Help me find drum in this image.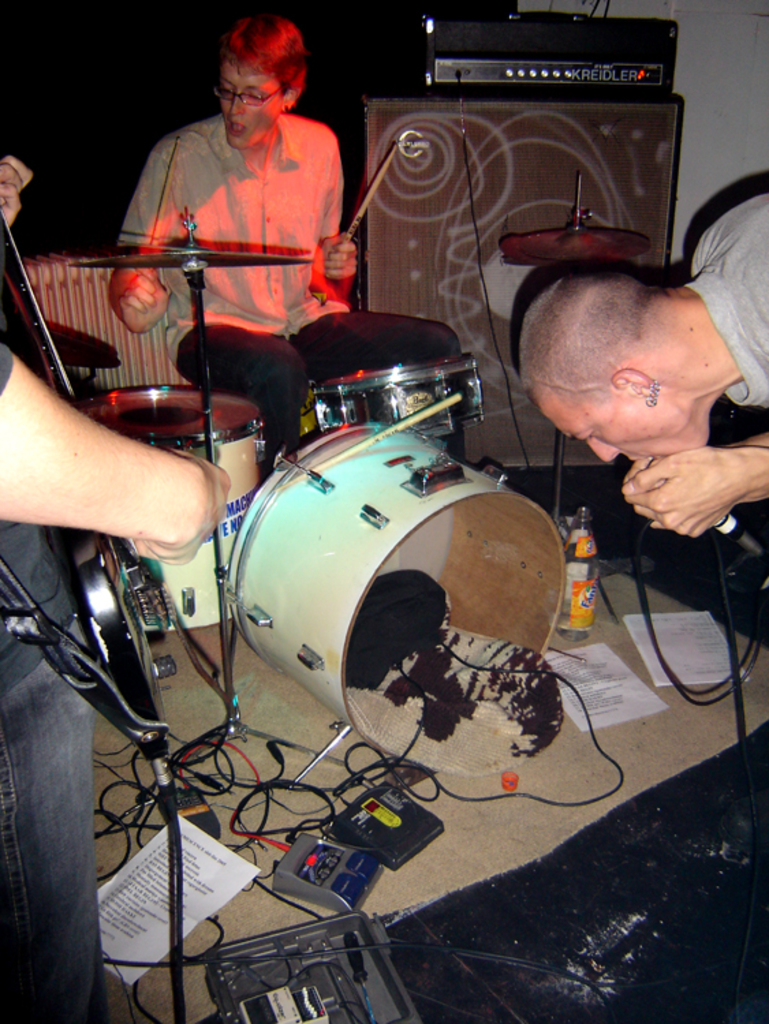
Found it: [left=307, top=352, right=486, bottom=438].
